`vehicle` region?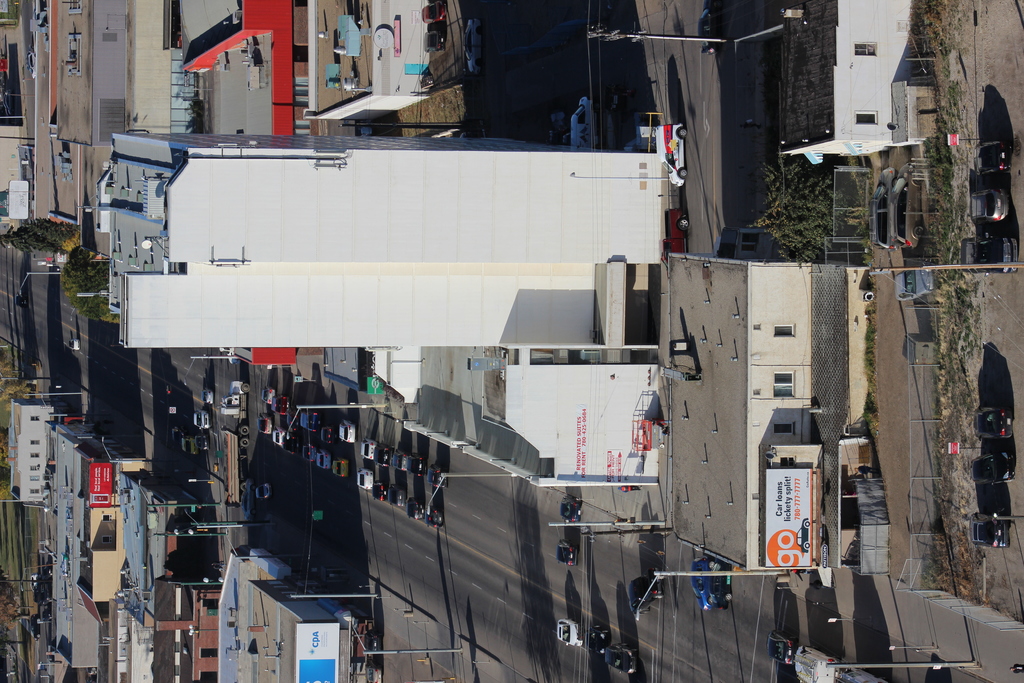
Rect(660, 202, 686, 261)
